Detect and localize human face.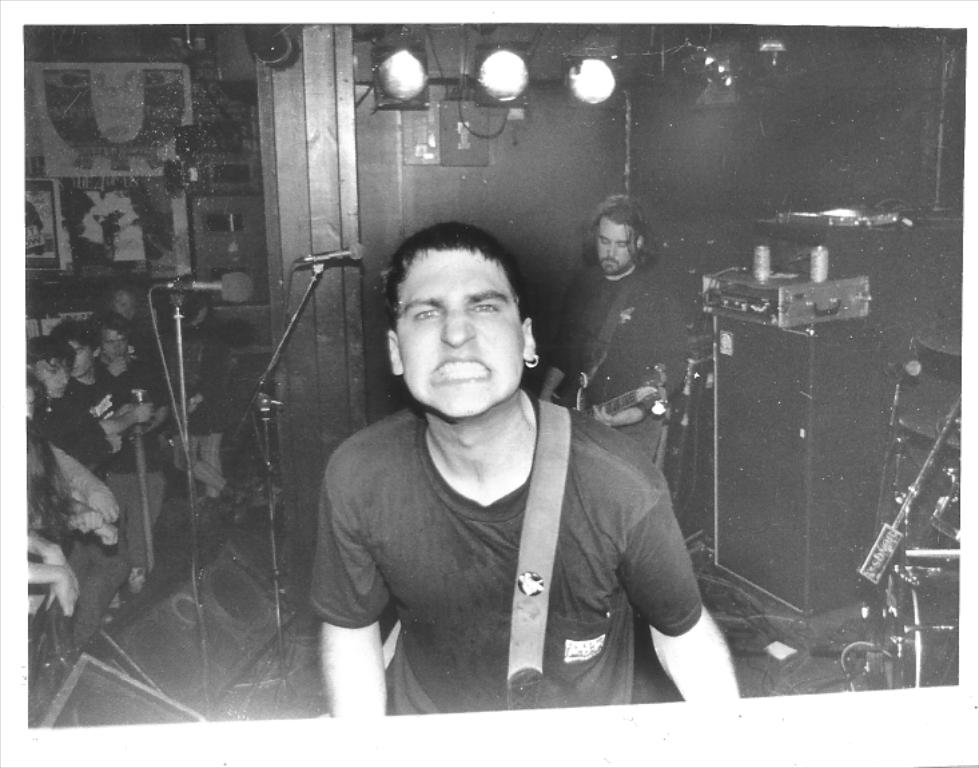
Localized at BBox(60, 334, 92, 377).
